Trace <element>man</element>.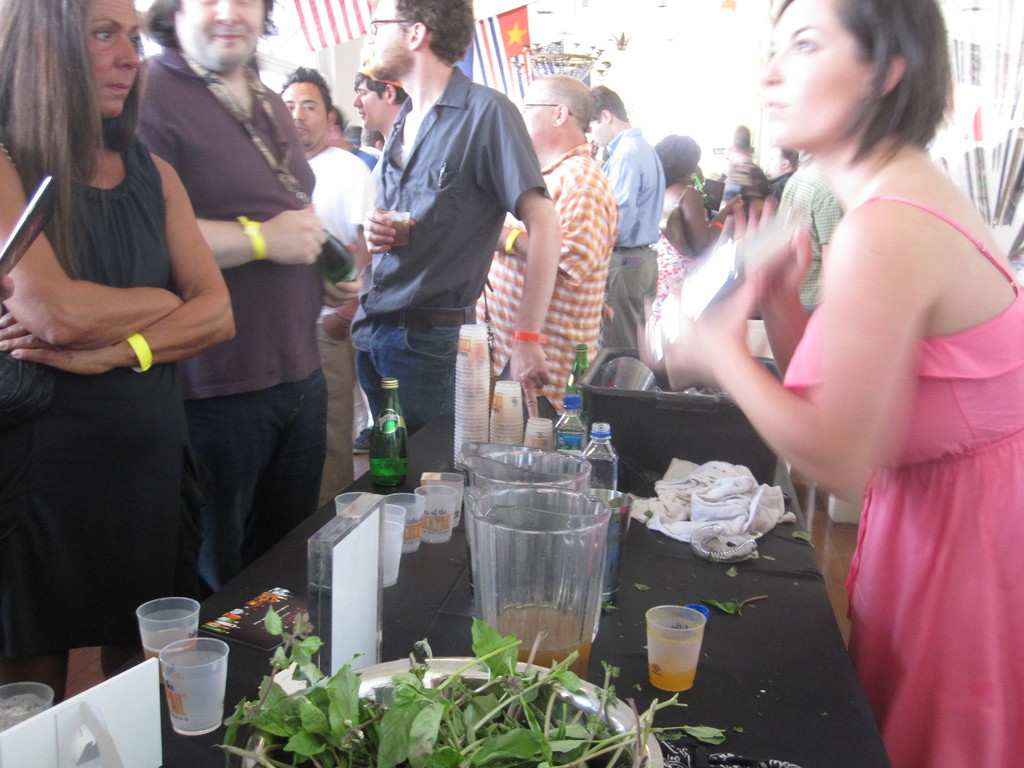
Traced to [477,79,616,408].
